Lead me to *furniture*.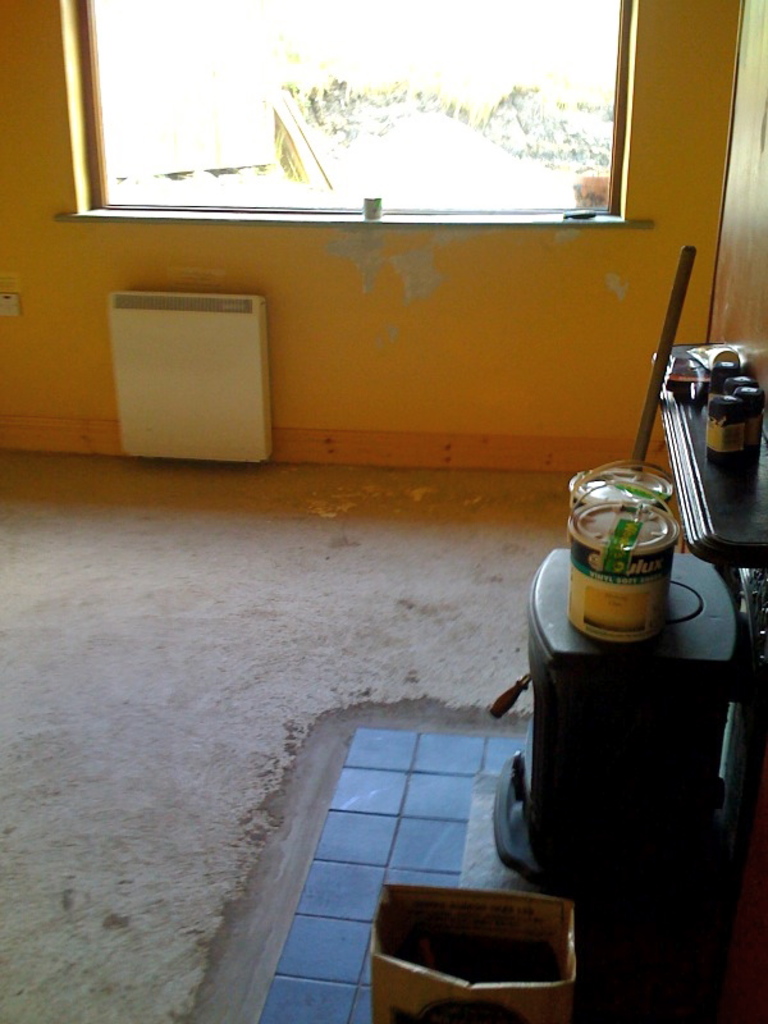
Lead to detection(646, 347, 767, 571).
